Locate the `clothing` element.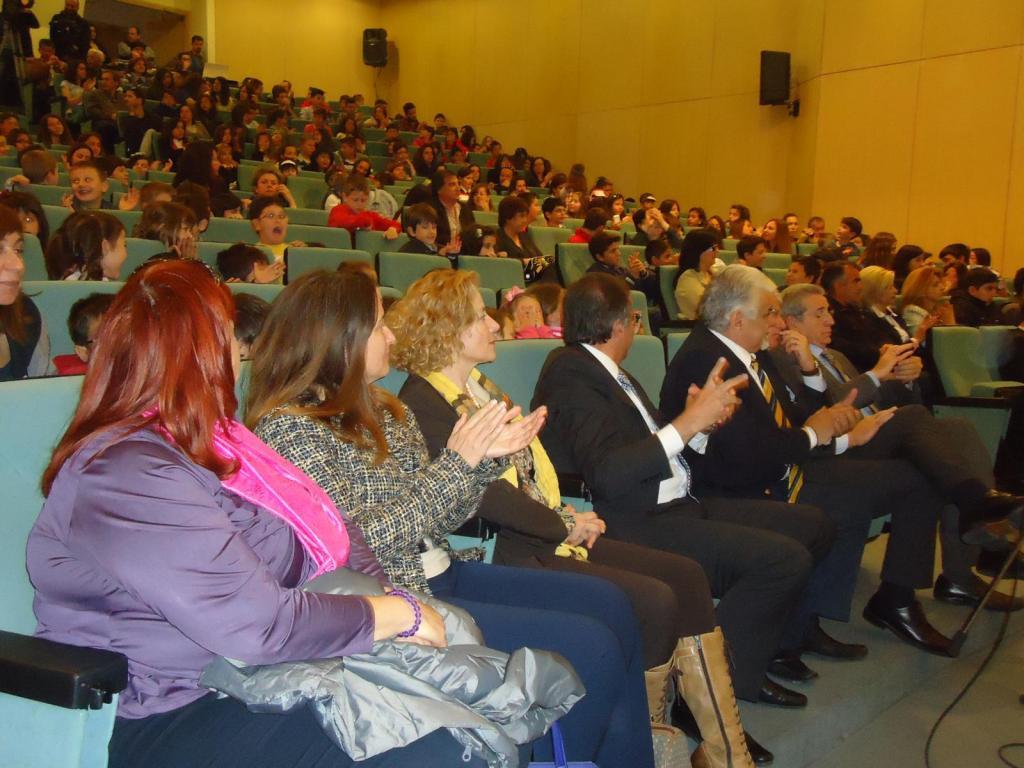
Element bbox: (250,145,272,163).
